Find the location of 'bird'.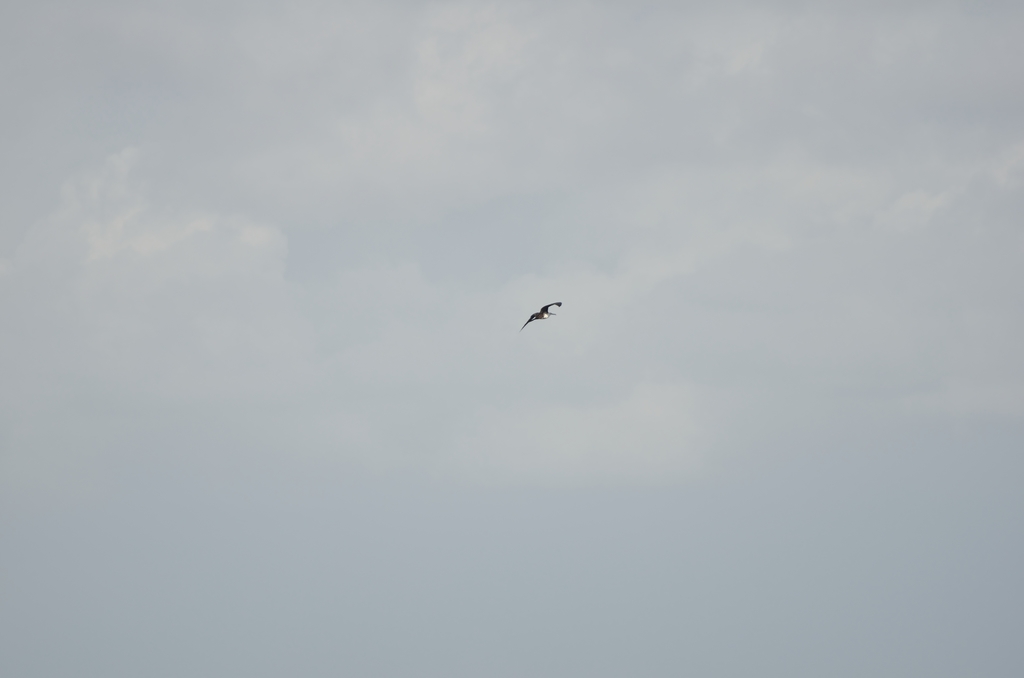
Location: <bbox>520, 295, 591, 347</bbox>.
